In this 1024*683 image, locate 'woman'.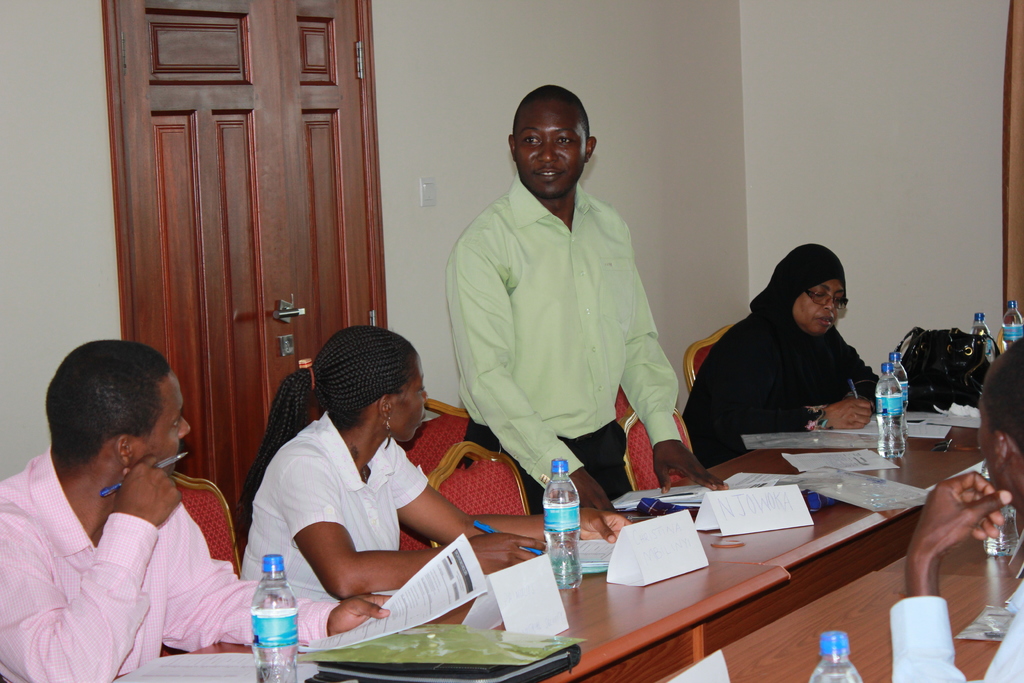
Bounding box: region(227, 322, 634, 607).
